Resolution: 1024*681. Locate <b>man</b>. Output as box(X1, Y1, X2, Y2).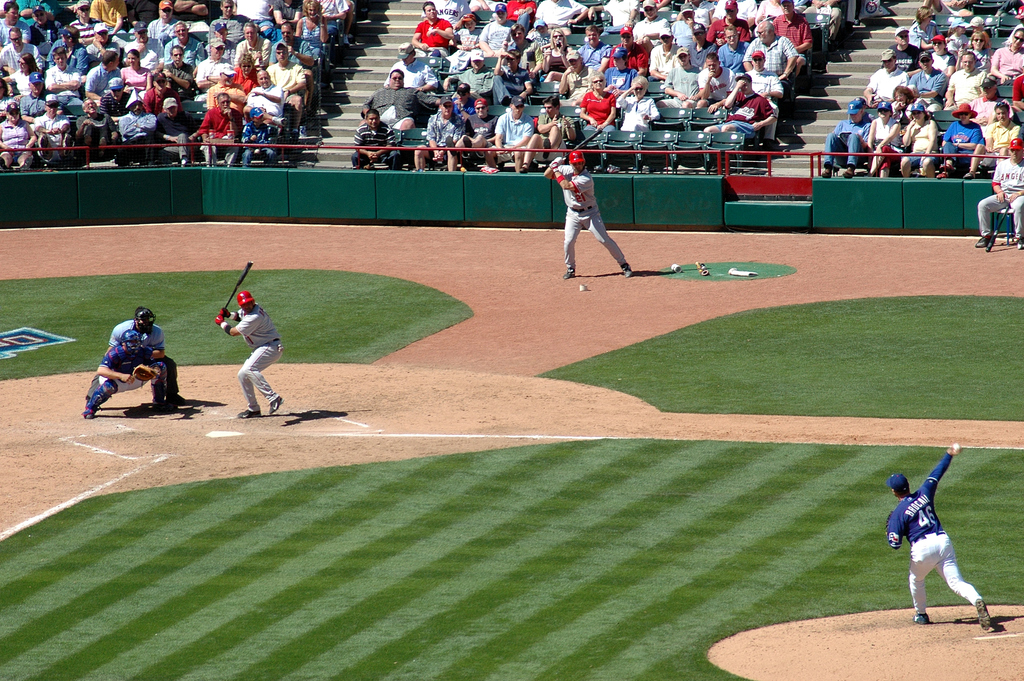
box(488, 95, 531, 172).
